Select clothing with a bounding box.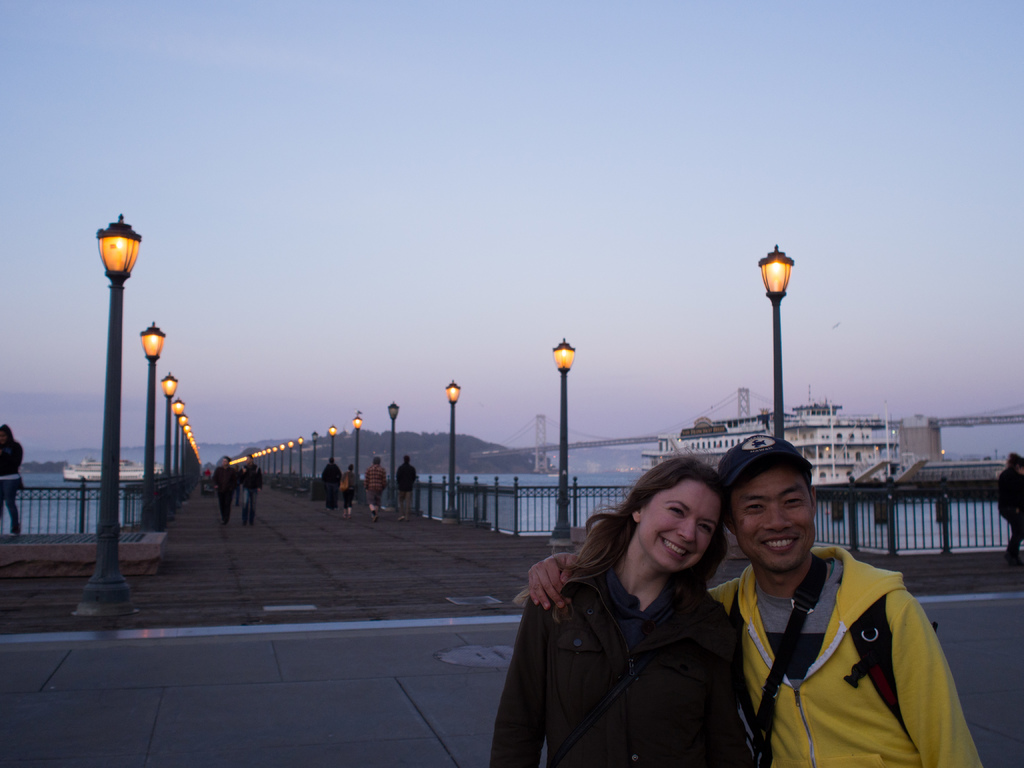
l=0, t=422, r=25, b=534.
